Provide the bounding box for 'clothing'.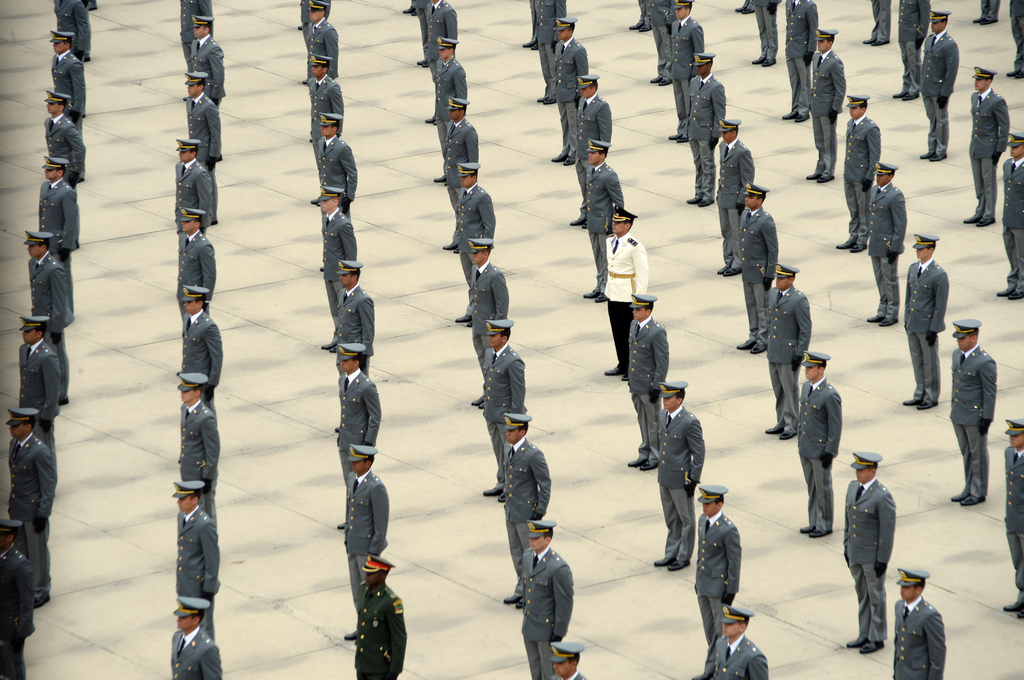
detection(342, 468, 390, 610).
